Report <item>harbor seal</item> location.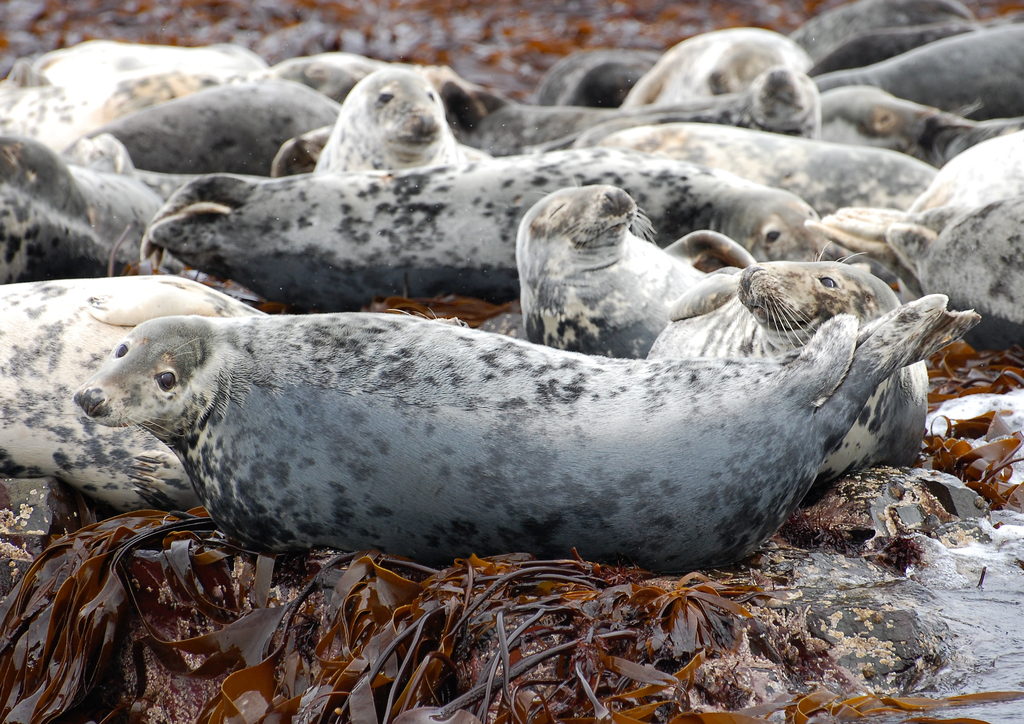
Report: [83, 309, 978, 571].
